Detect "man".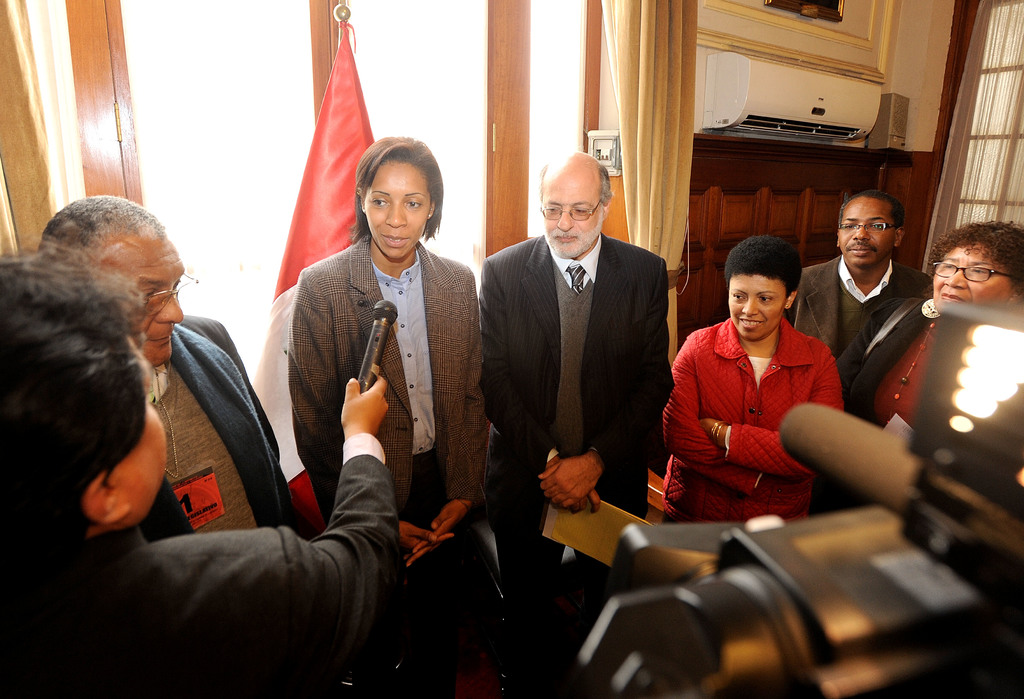
Detected at bbox=[783, 184, 939, 360].
